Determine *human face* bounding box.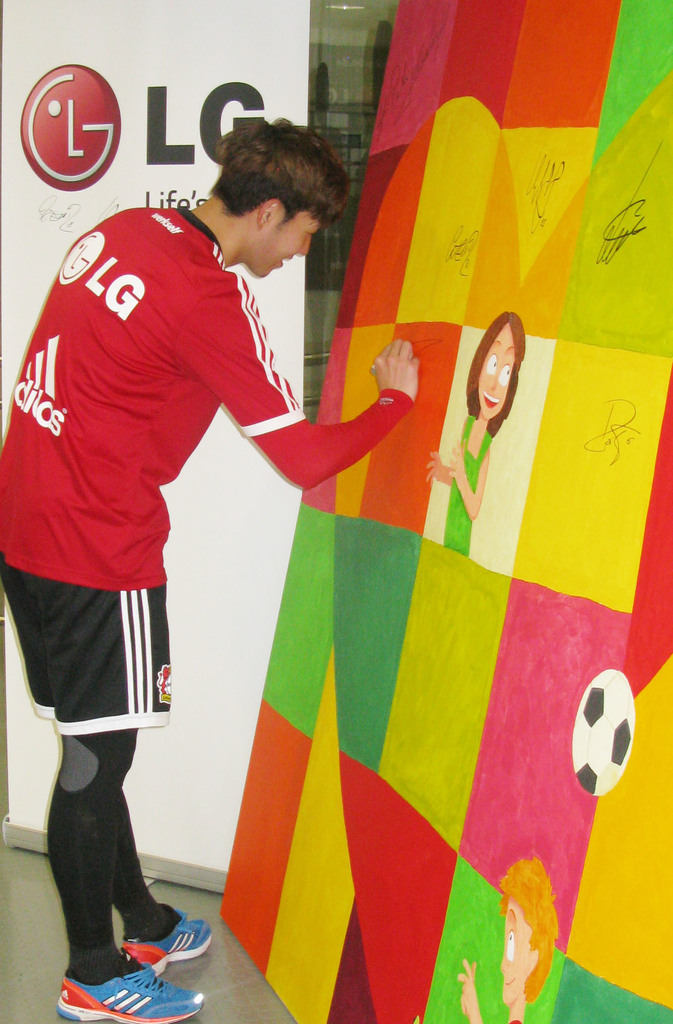
Determined: crop(476, 324, 509, 422).
